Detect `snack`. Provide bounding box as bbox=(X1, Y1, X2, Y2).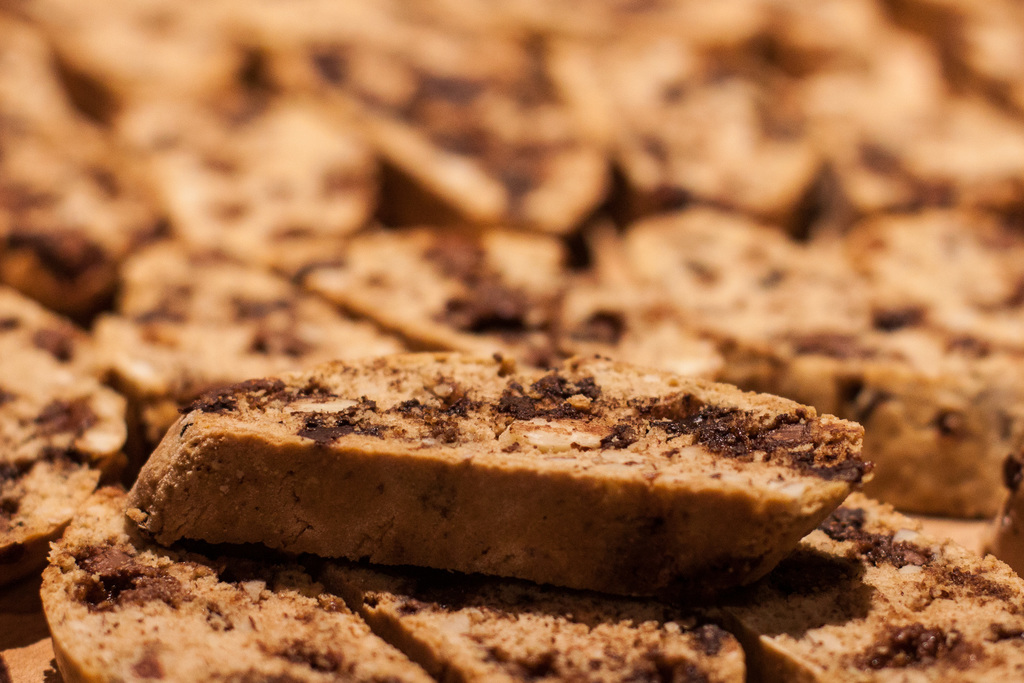
bbox=(135, 342, 877, 611).
